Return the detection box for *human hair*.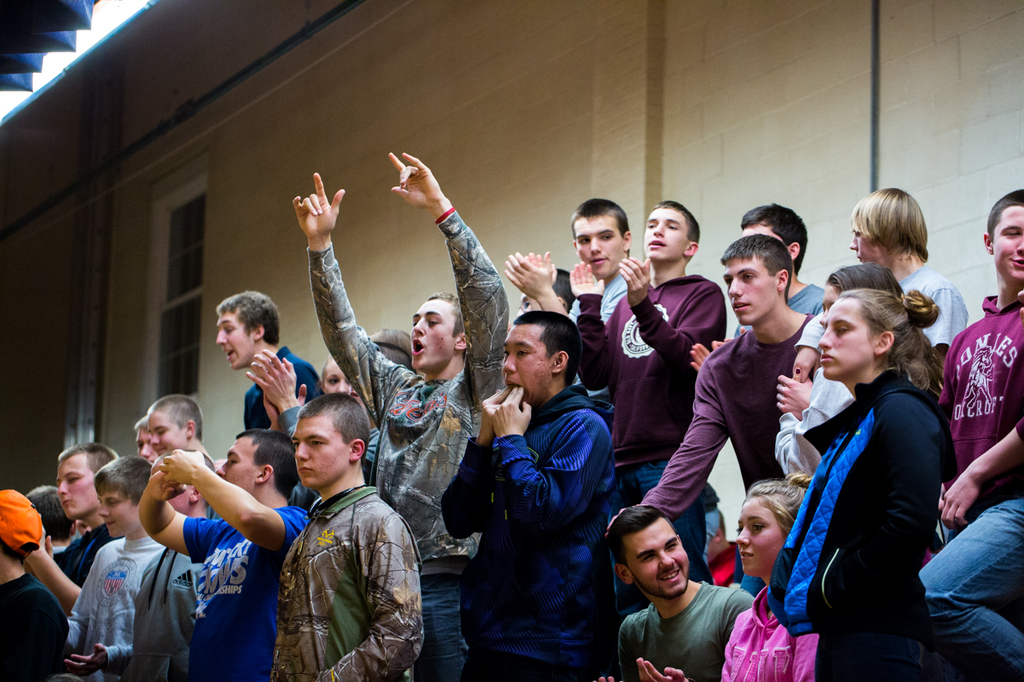
428, 288, 464, 342.
